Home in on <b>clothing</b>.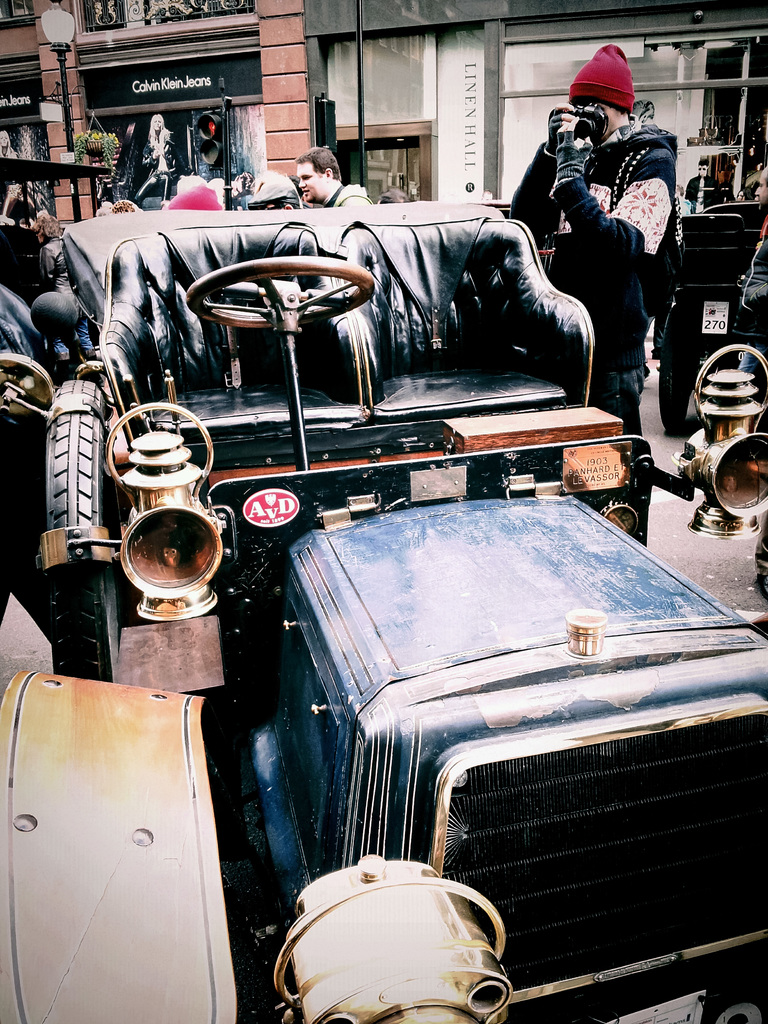
Homed in at x1=324, y1=186, x2=374, y2=208.
